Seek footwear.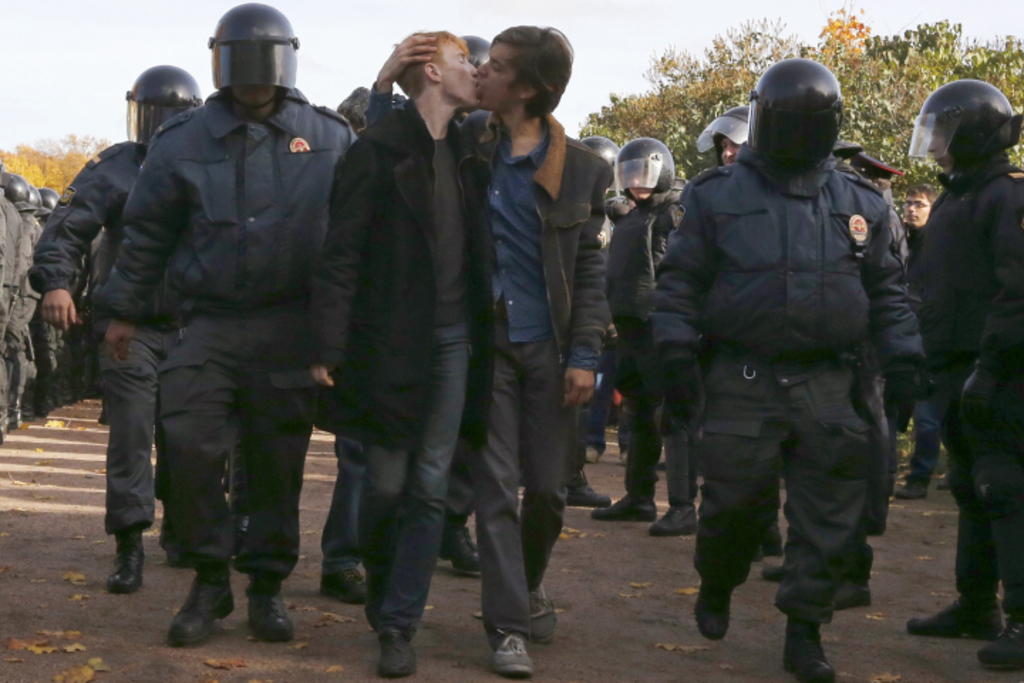
box=[320, 571, 373, 600].
